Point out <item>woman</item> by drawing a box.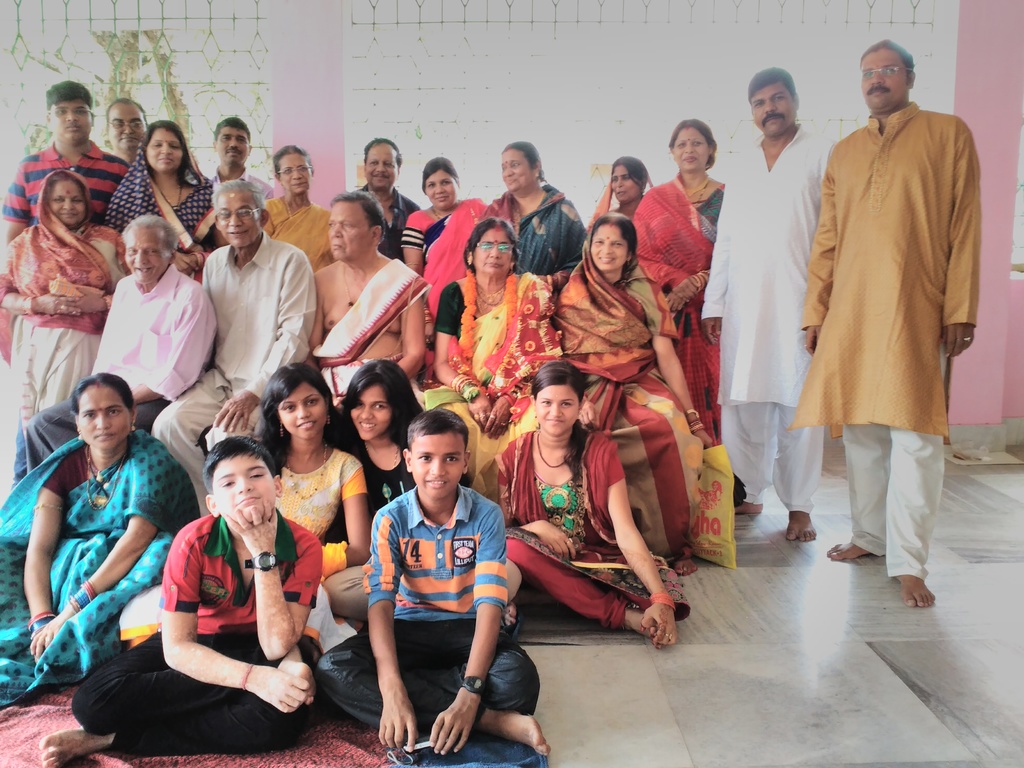
[left=401, top=152, right=493, bottom=345].
